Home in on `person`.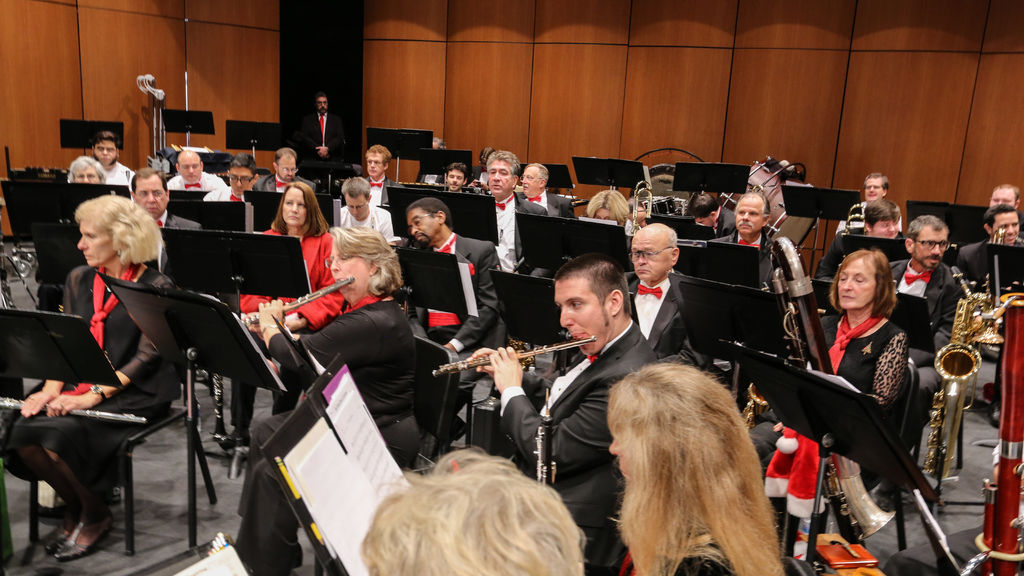
Homed in at <box>333,171,403,251</box>.
